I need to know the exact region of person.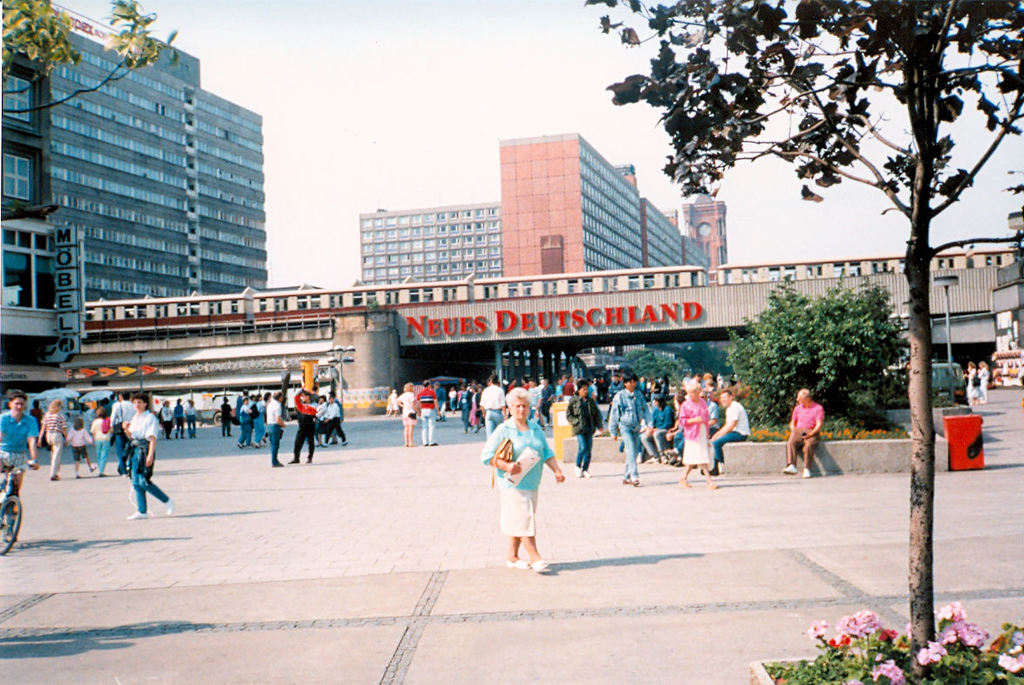
Region: bbox=[447, 385, 456, 414].
